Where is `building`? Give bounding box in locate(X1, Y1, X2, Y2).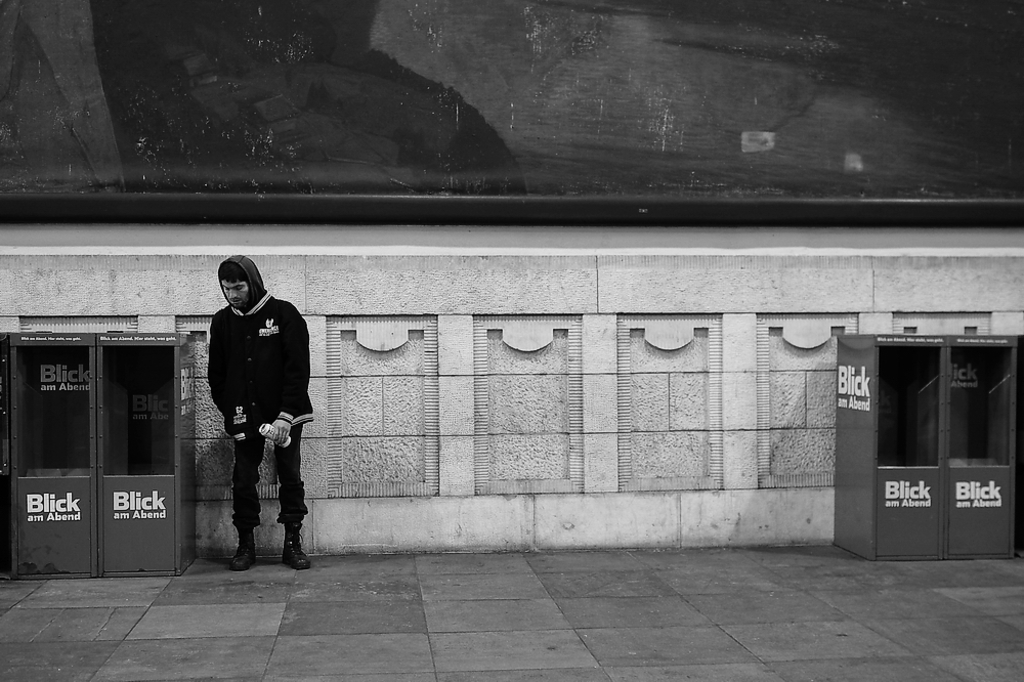
locate(0, 0, 1023, 580).
